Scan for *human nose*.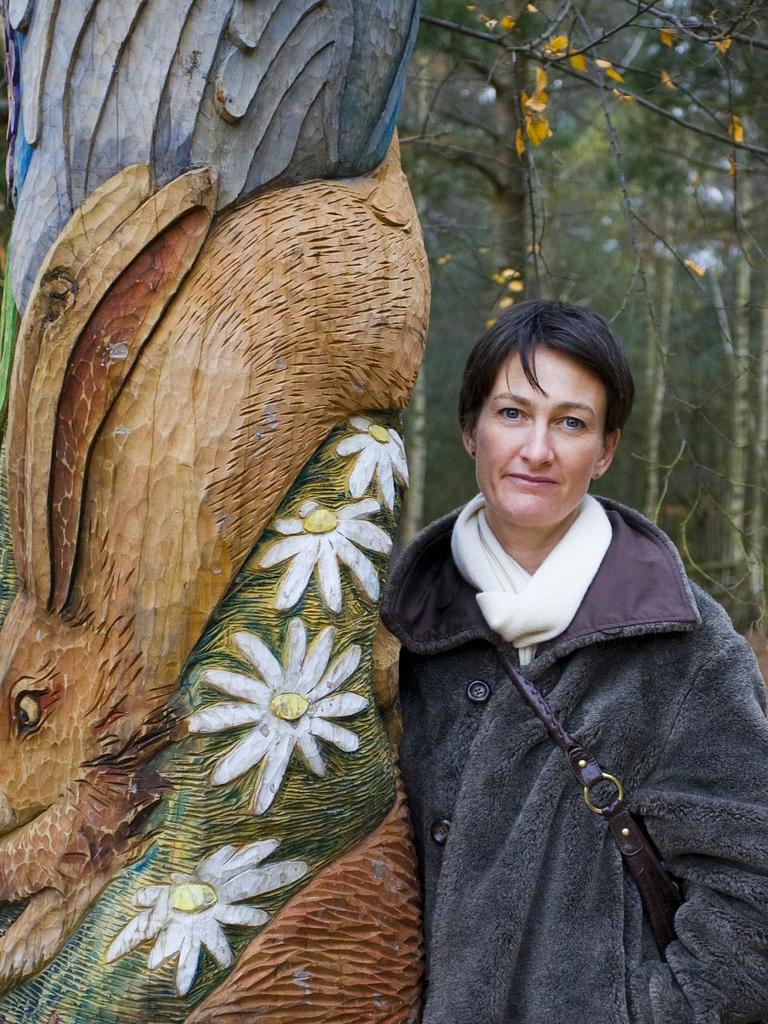
Scan result: (519,416,554,472).
